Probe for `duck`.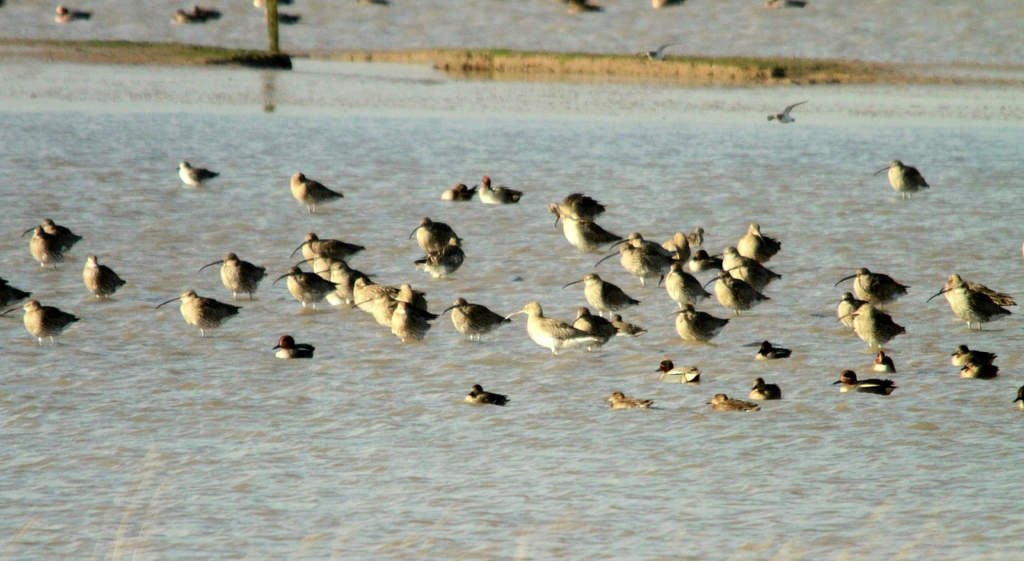
Probe result: <region>836, 266, 908, 305</region>.
